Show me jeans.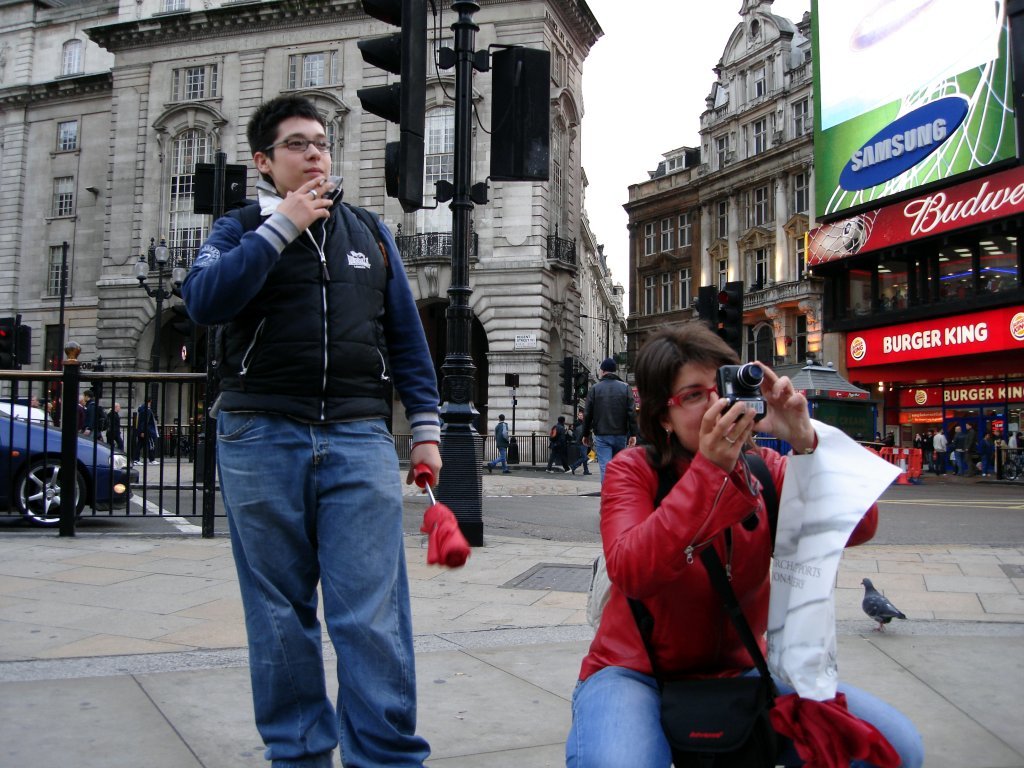
jeans is here: bbox=[206, 396, 418, 753].
